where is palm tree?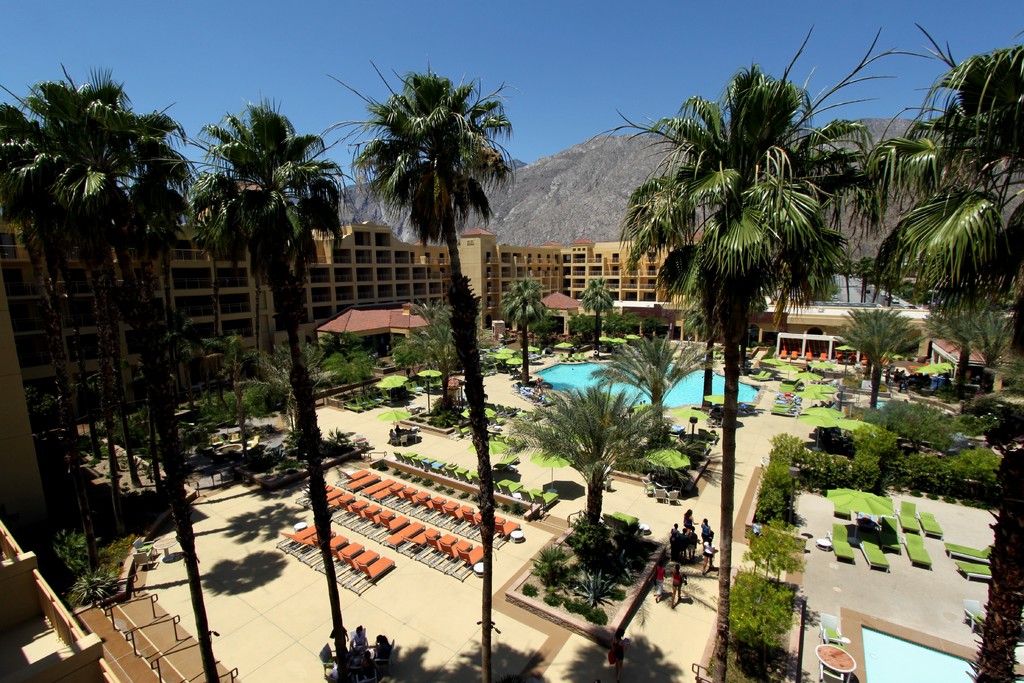
l=878, t=29, r=1023, b=648.
